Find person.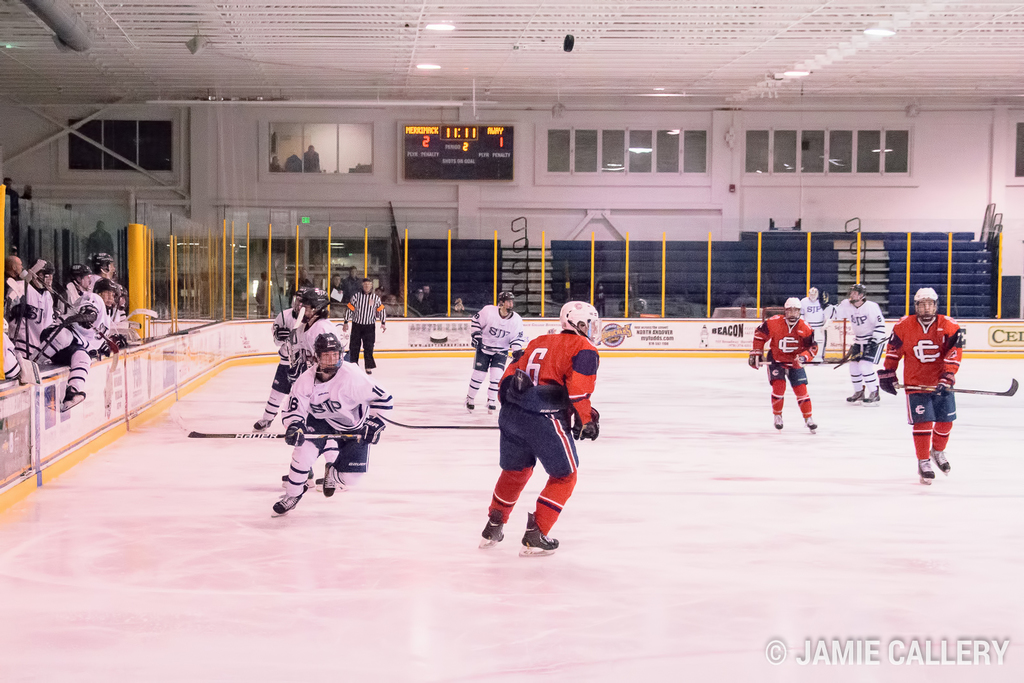
275,286,339,386.
